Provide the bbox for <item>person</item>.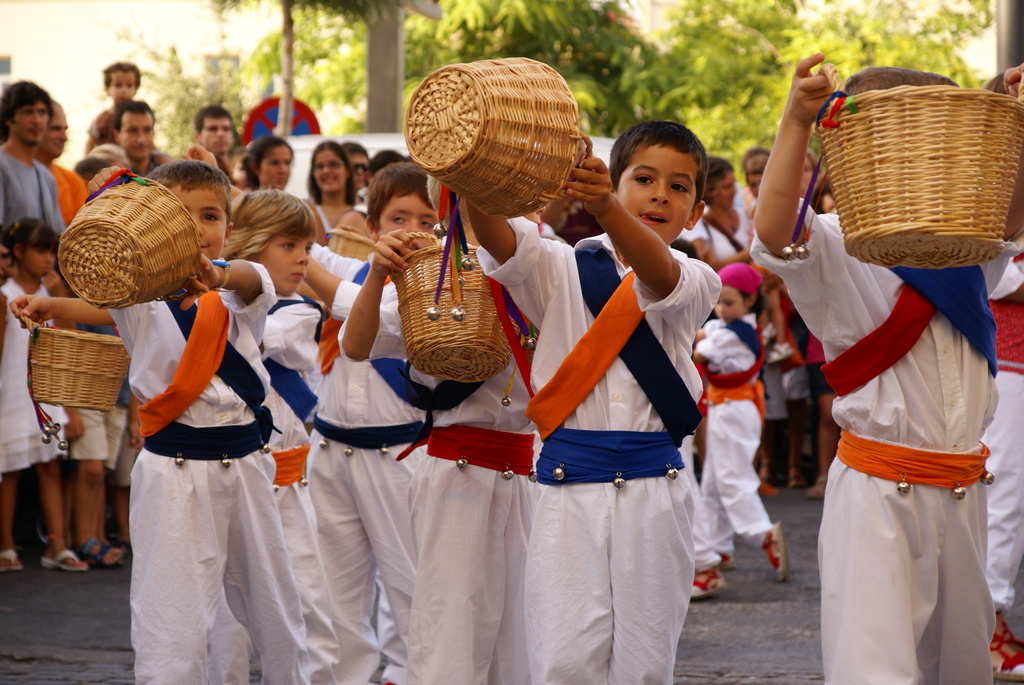
BBox(68, 144, 129, 190).
